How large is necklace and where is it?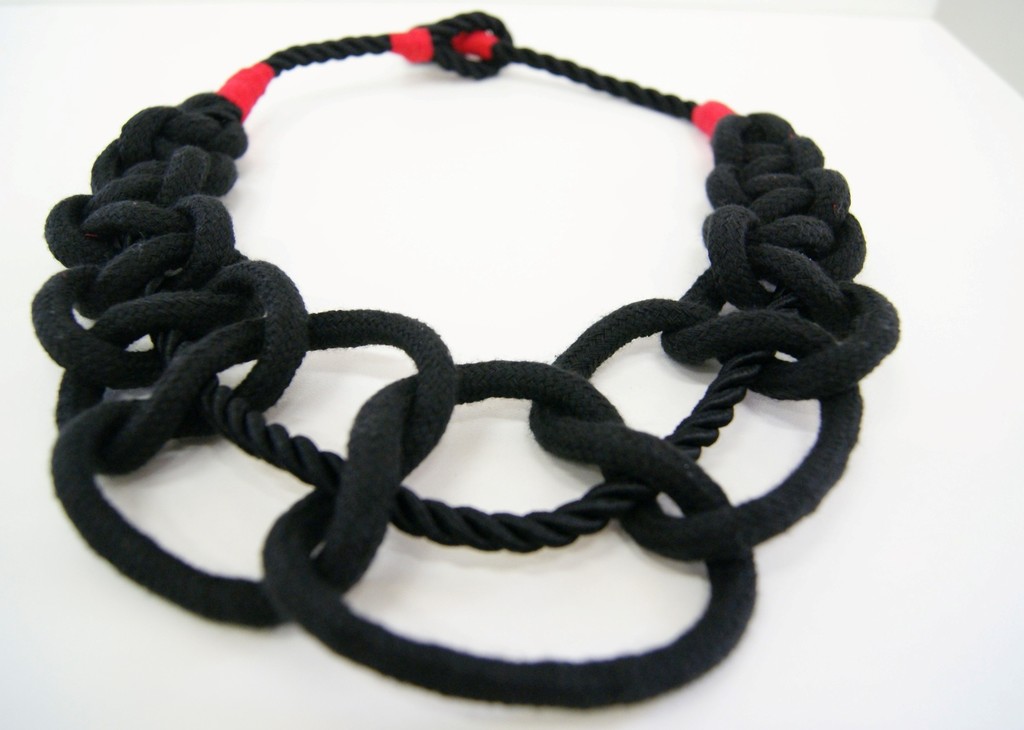
Bounding box: 28:8:901:711.
